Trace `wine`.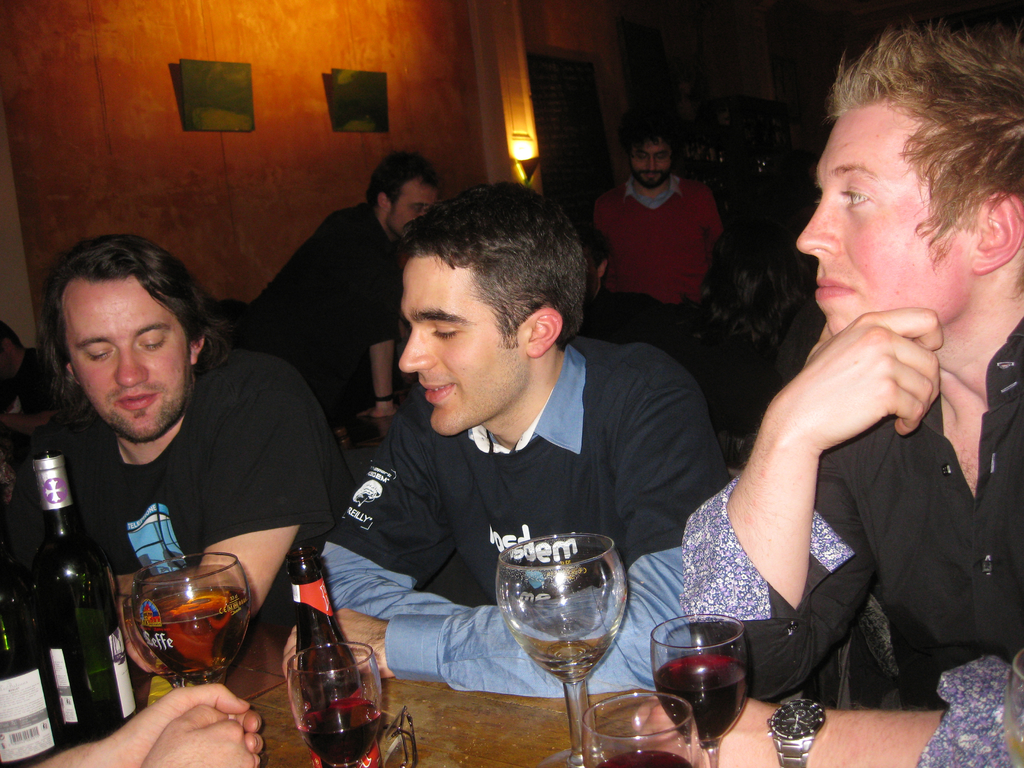
Traced to x1=0, y1=582, x2=68, y2=767.
